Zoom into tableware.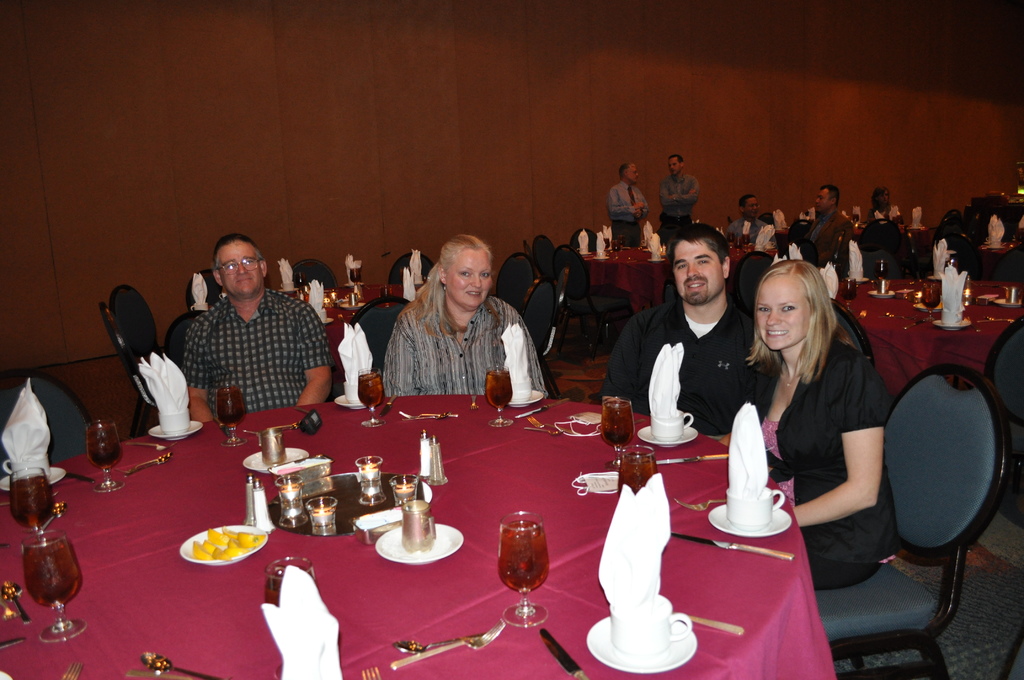
Zoom target: locate(905, 321, 926, 330).
